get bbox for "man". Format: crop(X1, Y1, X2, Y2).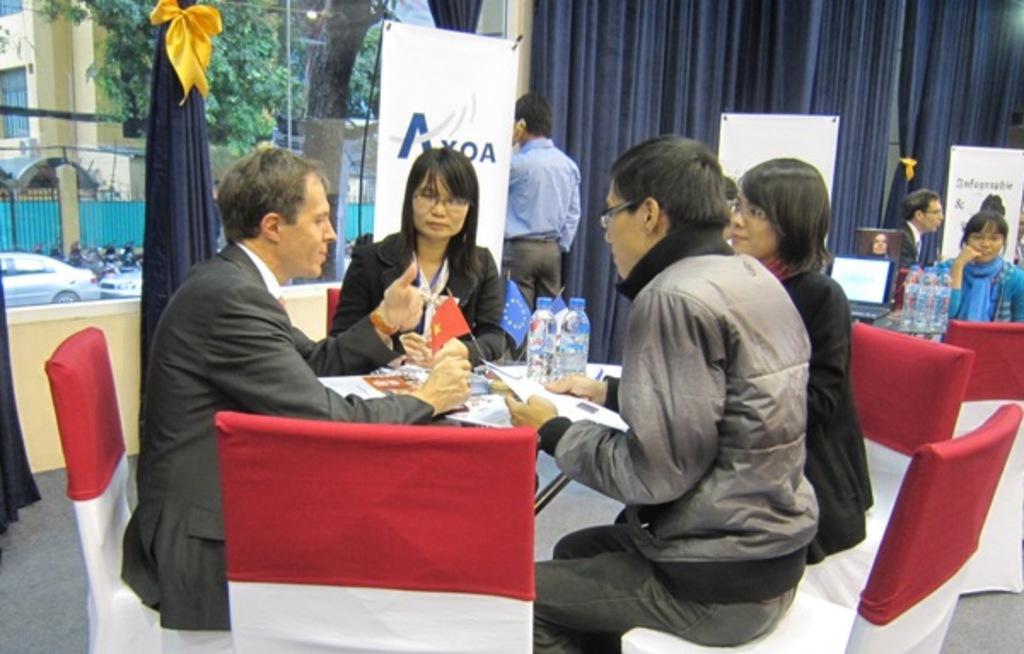
crop(867, 232, 891, 258).
